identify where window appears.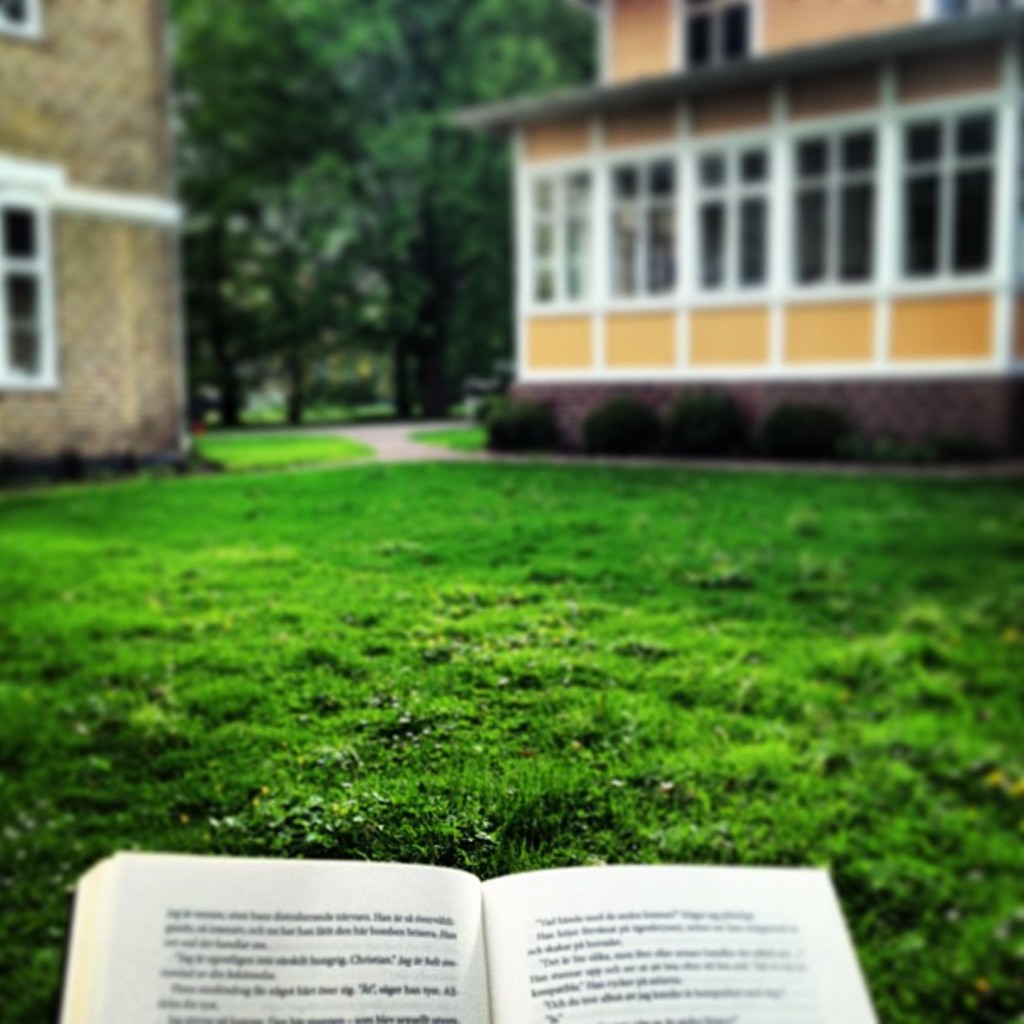
Appears at bbox=(699, 146, 726, 186).
